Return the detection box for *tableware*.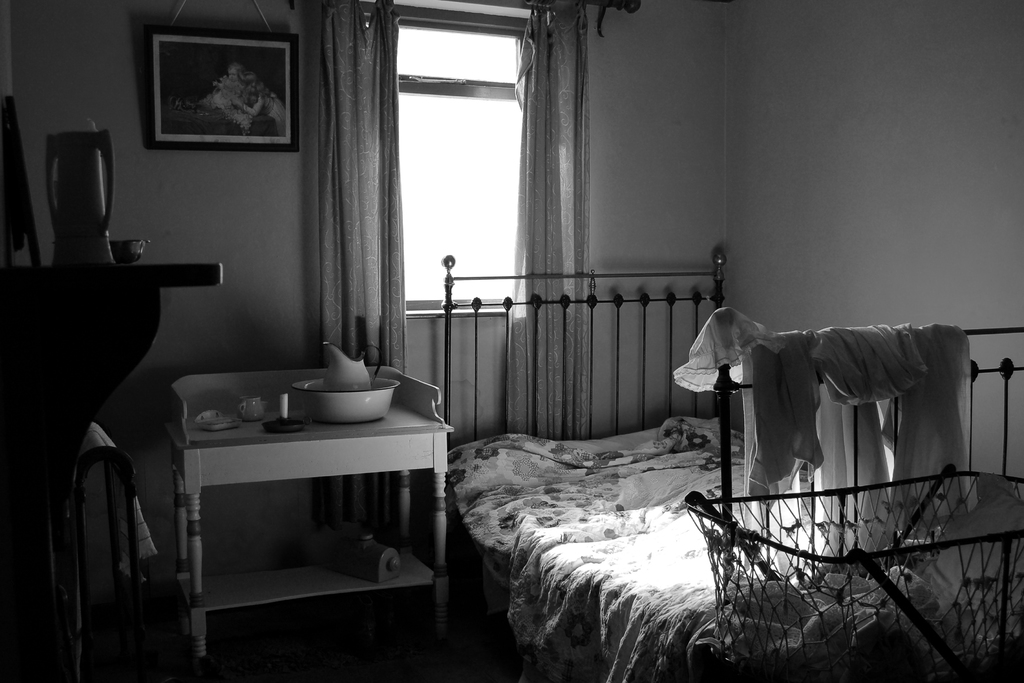
detection(236, 396, 268, 422).
